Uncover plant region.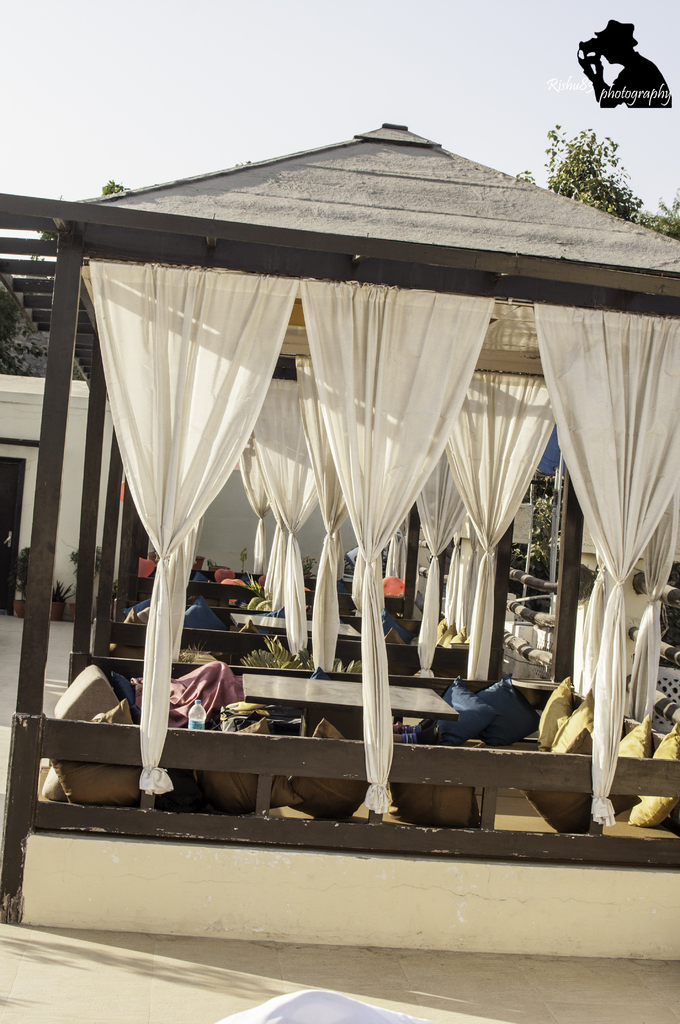
Uncovered: 168, 632, 203, 665.
